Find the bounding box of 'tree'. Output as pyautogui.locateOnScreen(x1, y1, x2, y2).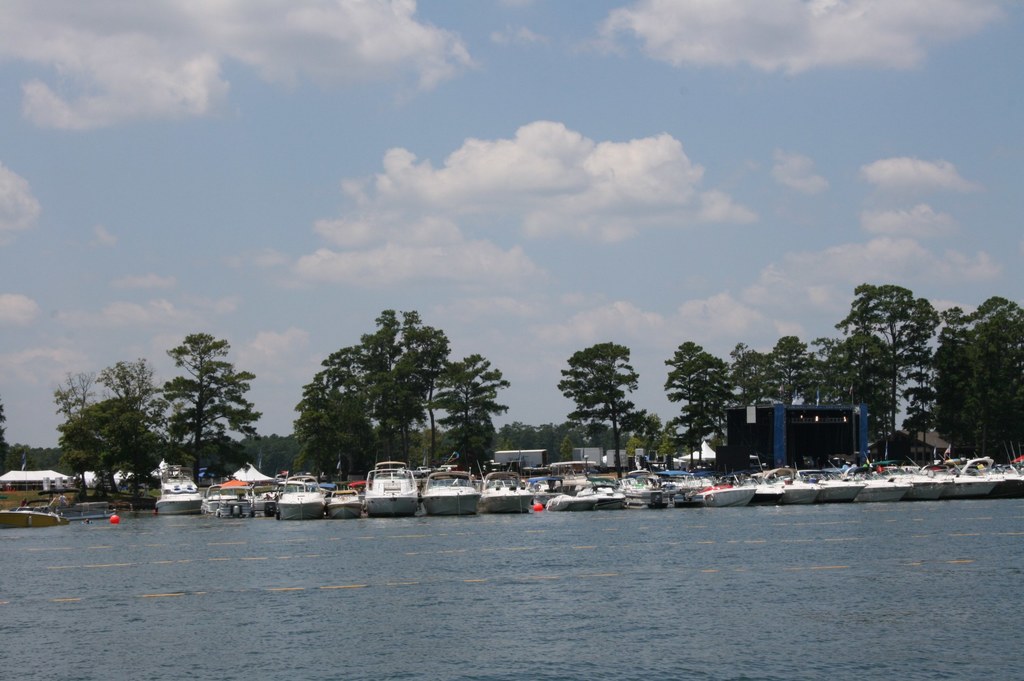
pyautogui.locateOnScreen(933, 300, 1023, 473).
